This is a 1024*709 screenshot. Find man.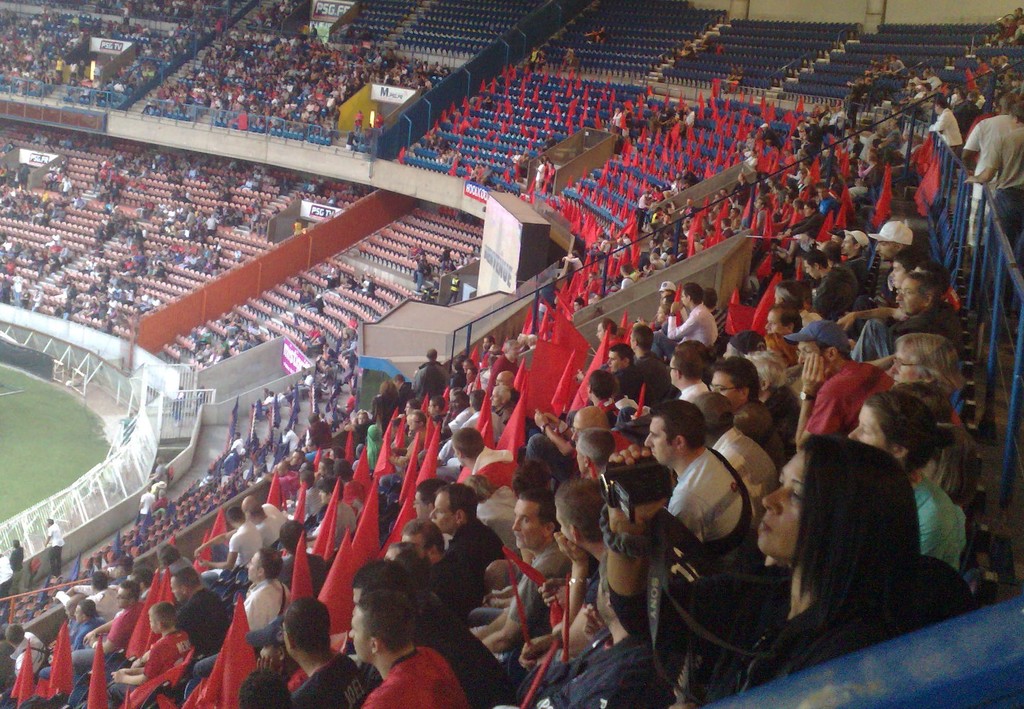
Bounding box: <bbox>67, 603, 102, 650</bbox>.
